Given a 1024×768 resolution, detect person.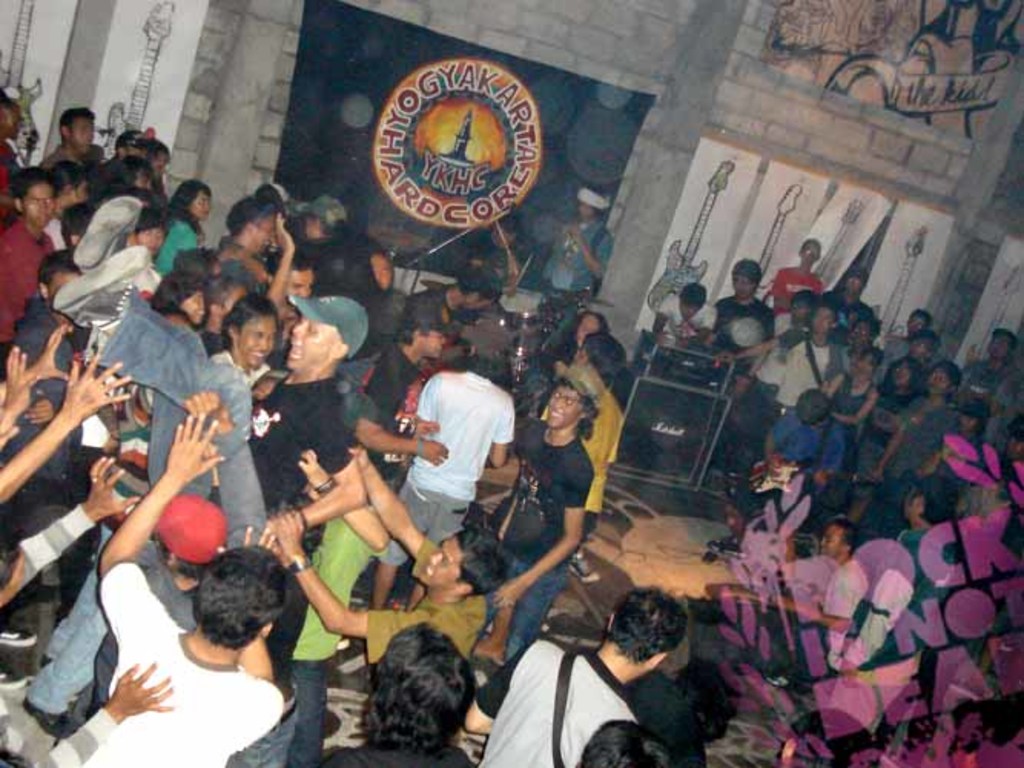
x1=378, y1=292, x2=434, y2=502.
